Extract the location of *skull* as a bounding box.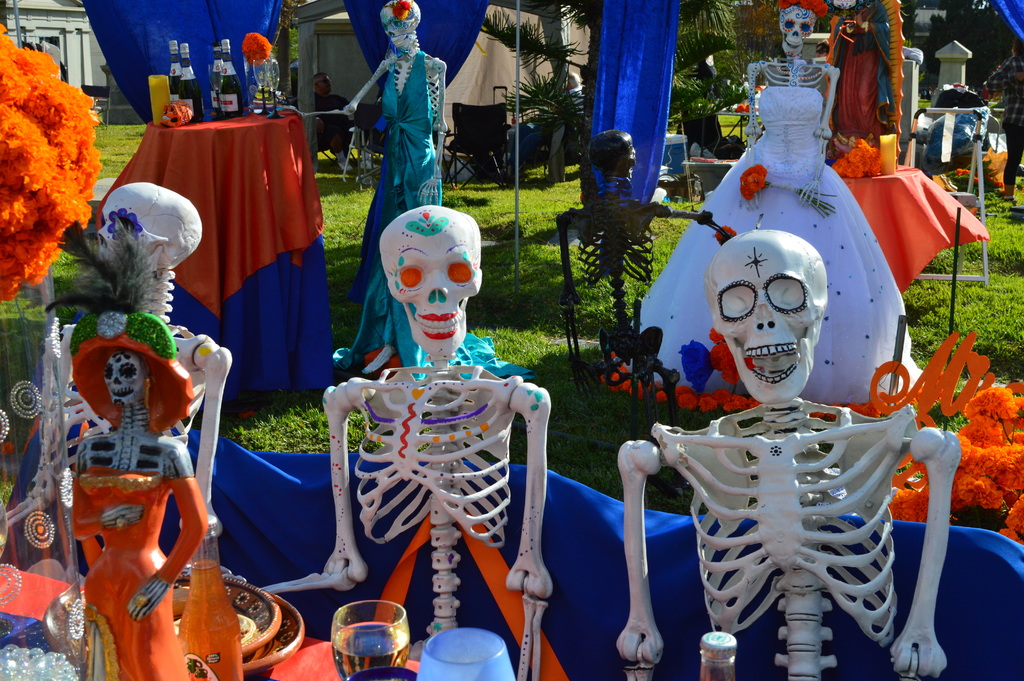
box=[365, 197, 488, 356].
